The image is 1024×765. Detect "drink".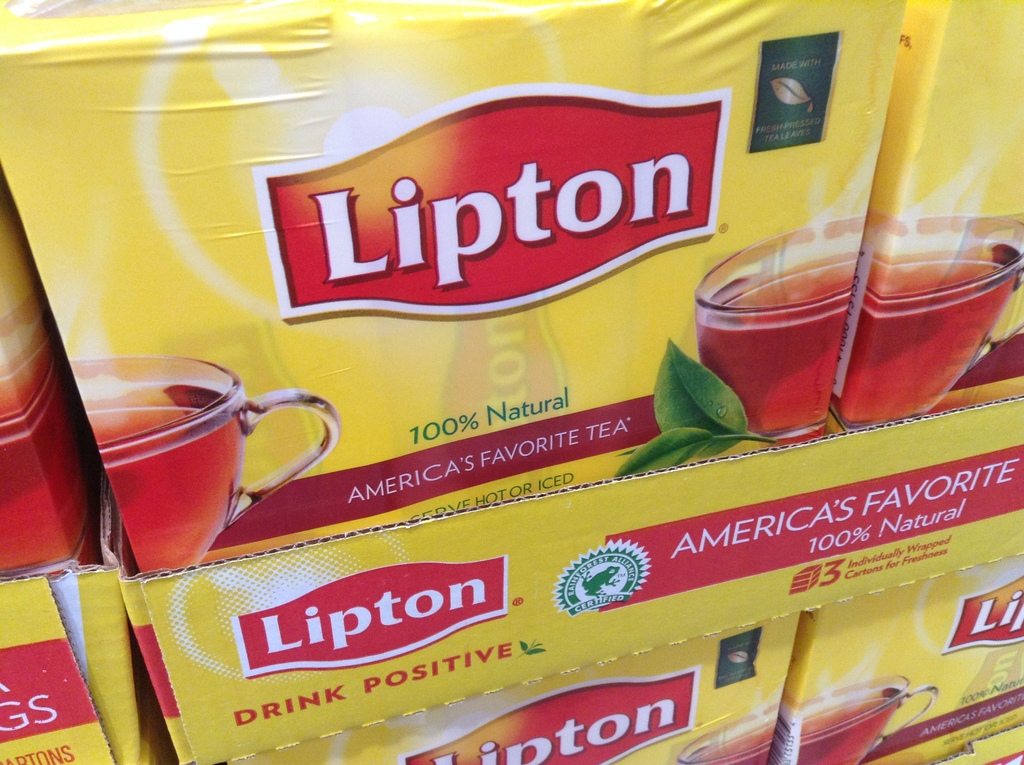
Detection: 695, 723, 775, 764.
